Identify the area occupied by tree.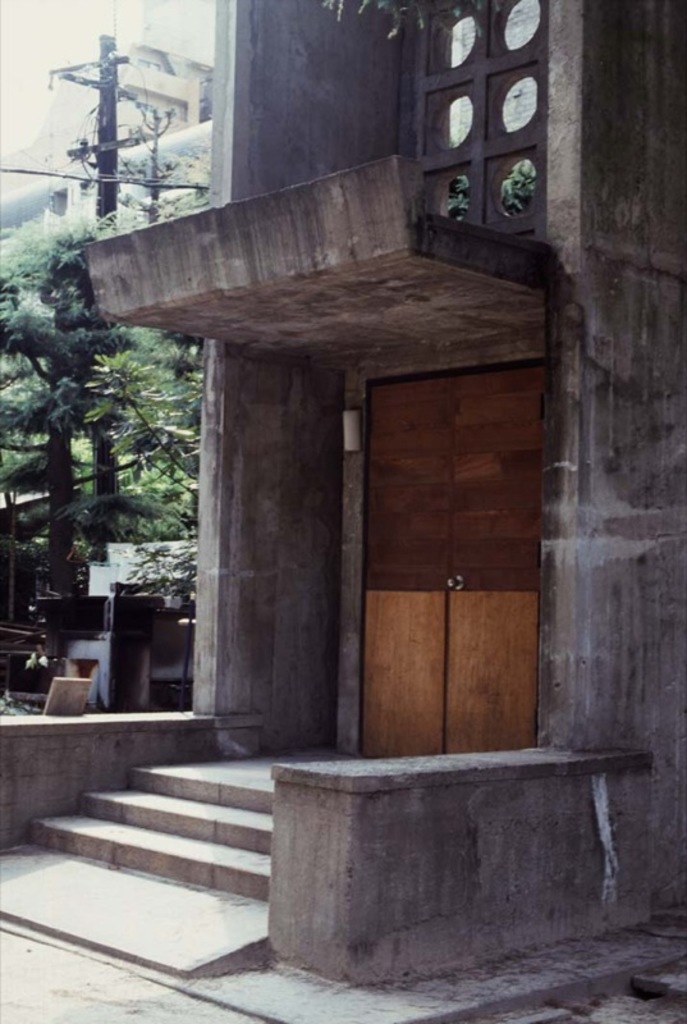
Area: bbox=[1, 215, 221, 632].
